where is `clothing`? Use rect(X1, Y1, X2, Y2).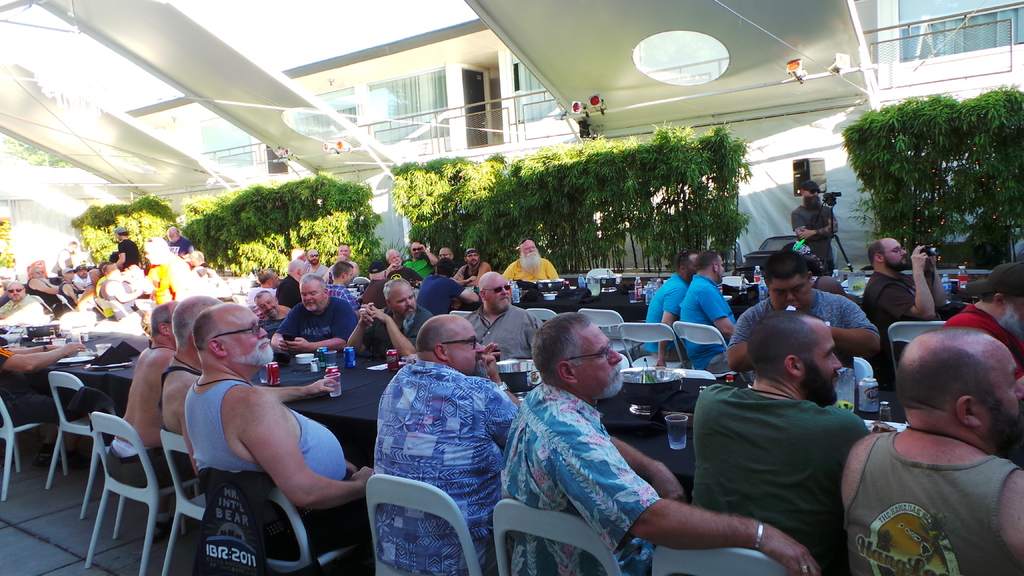
rect(502, 257, 561, 284).
